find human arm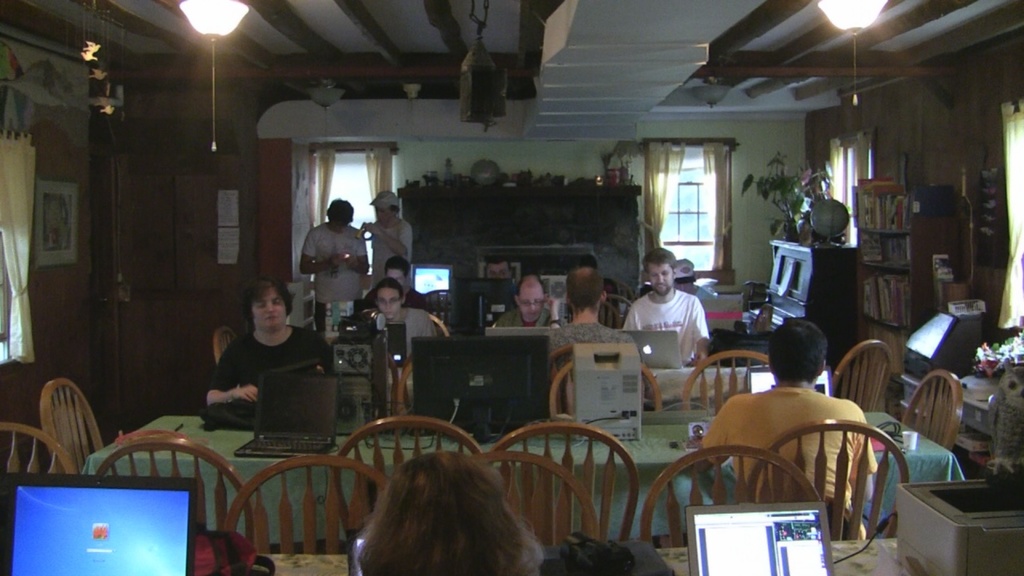
box(687, 402, 738, 476)
